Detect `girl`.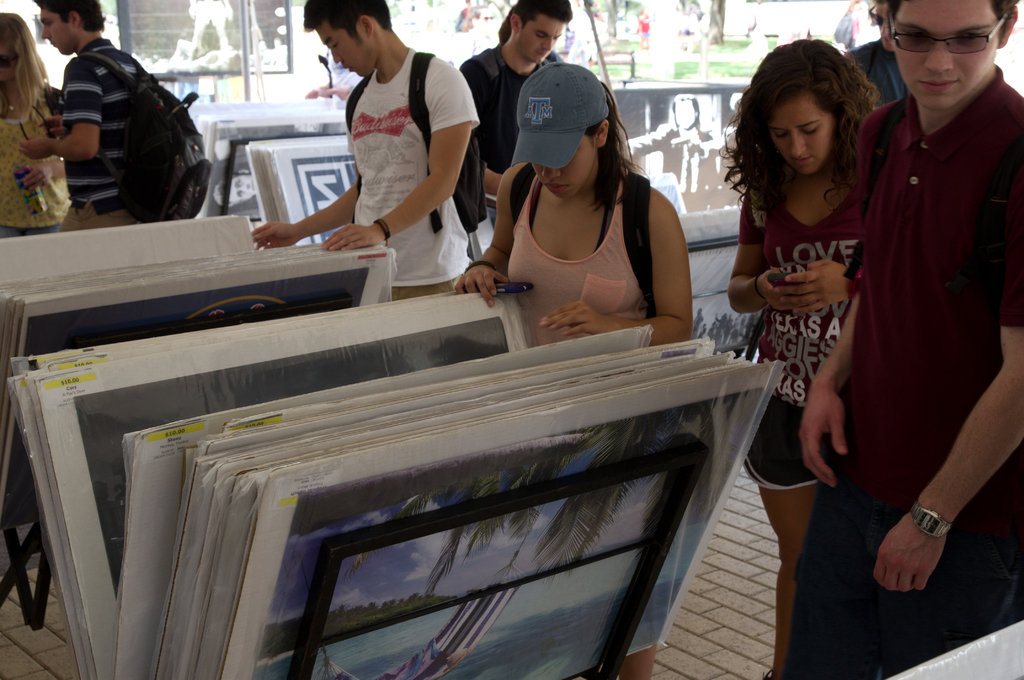
Detected at rect(0, 9, 64, 236).
